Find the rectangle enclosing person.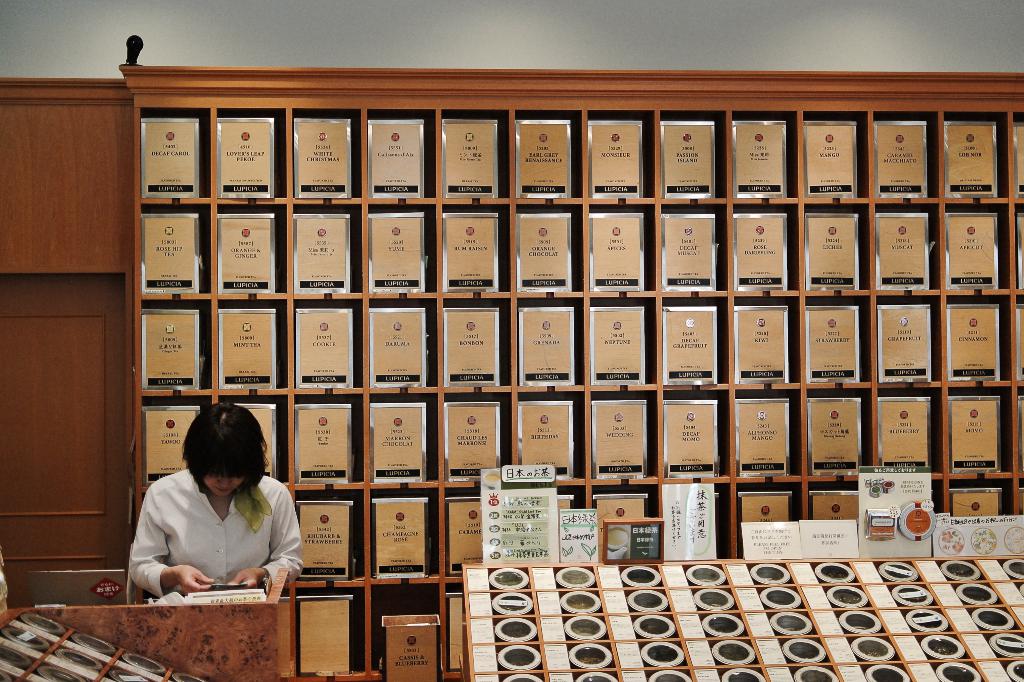
(129, 399, 305, 592).
